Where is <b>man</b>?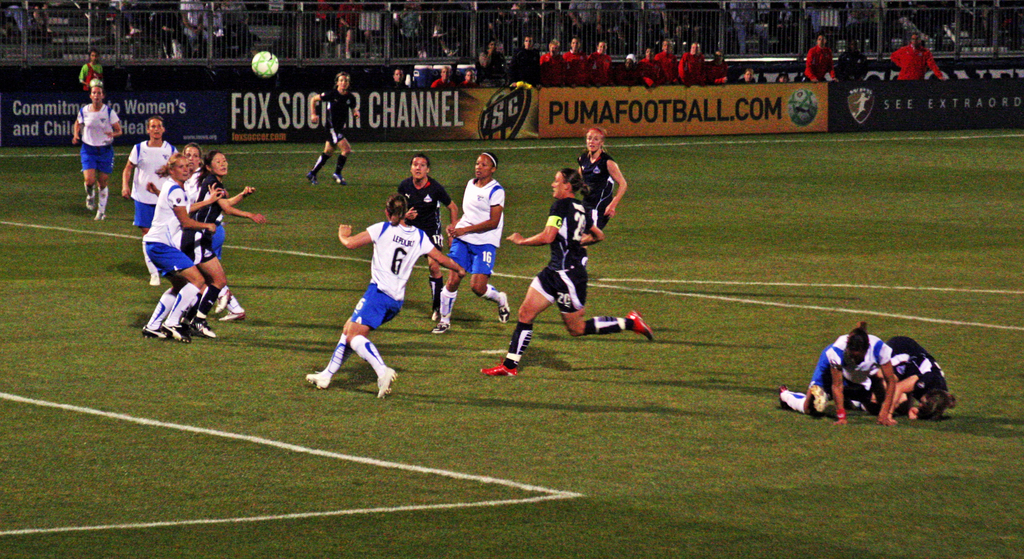
region(581, 38, 612, 96).
